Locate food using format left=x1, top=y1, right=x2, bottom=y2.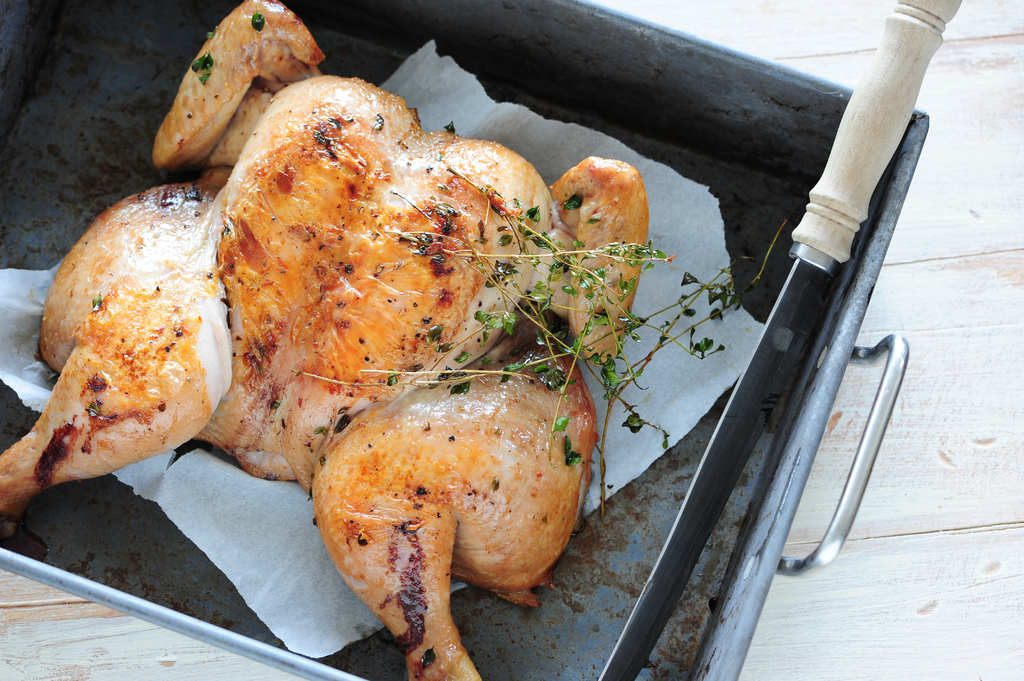
left=372, top=612, right=477, bottom=680.
